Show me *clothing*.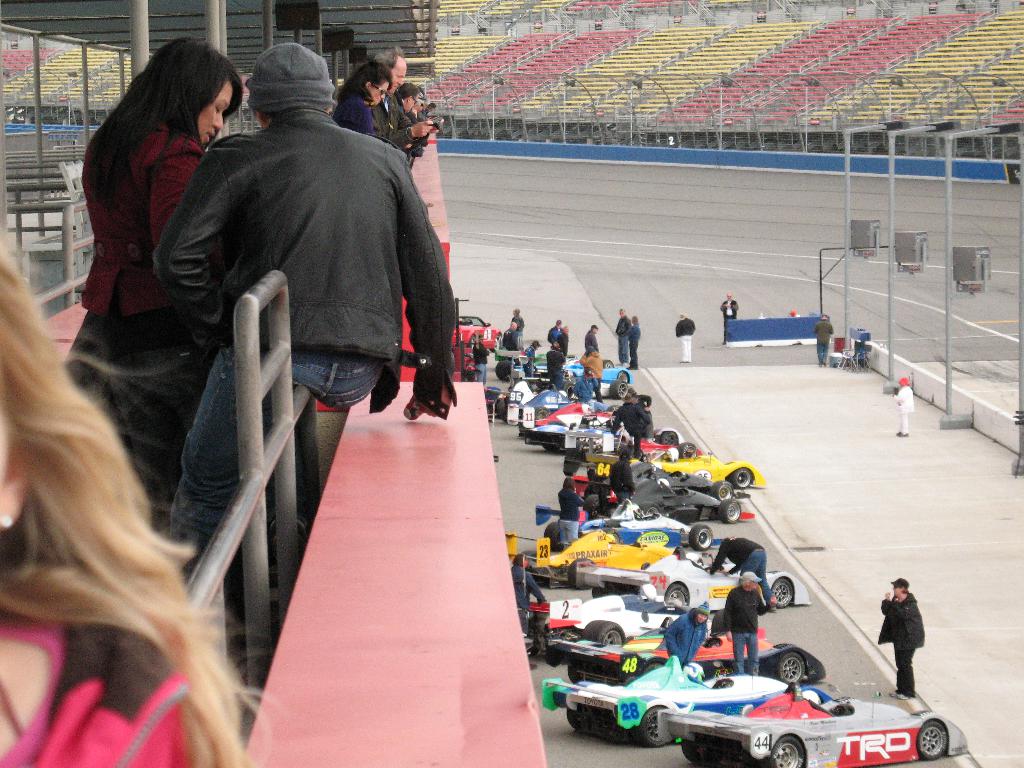
*clothing* is here: rect(558, 490, 588, 543).
